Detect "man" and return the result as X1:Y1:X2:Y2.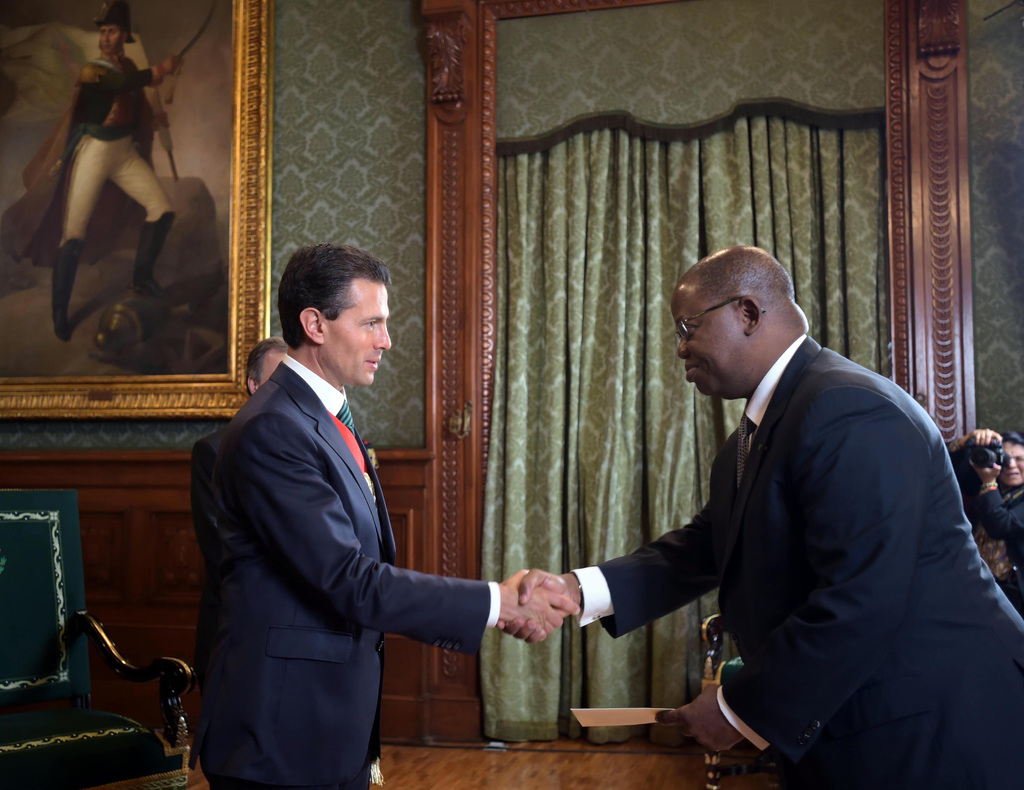
196:246:580:789.
